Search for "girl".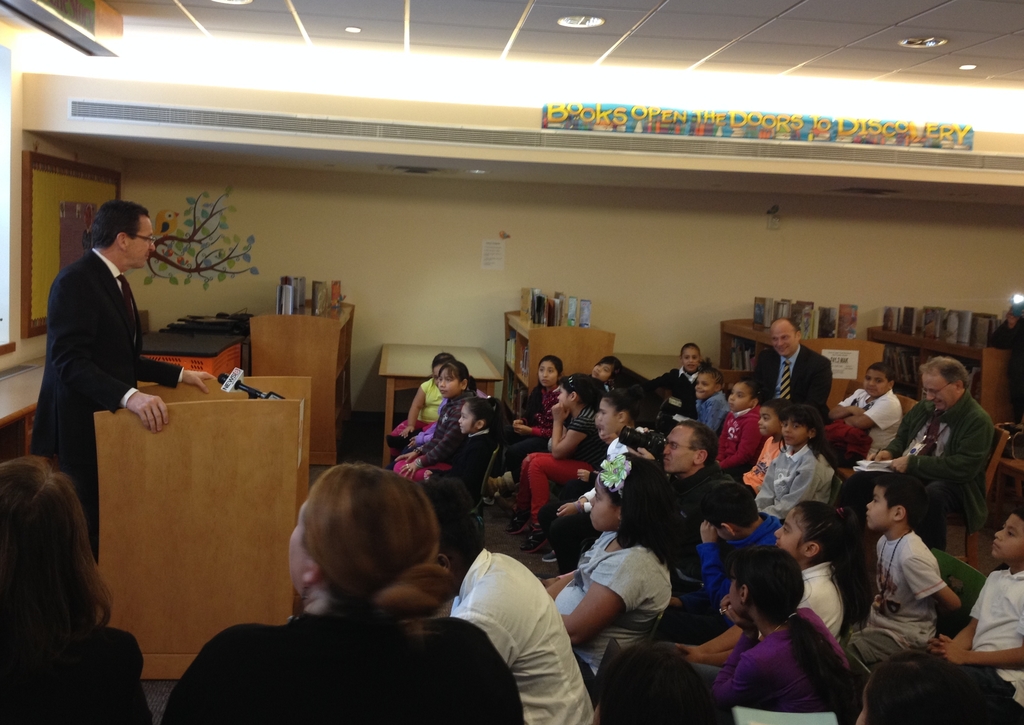
Found at [753, 411, 826, 534].
